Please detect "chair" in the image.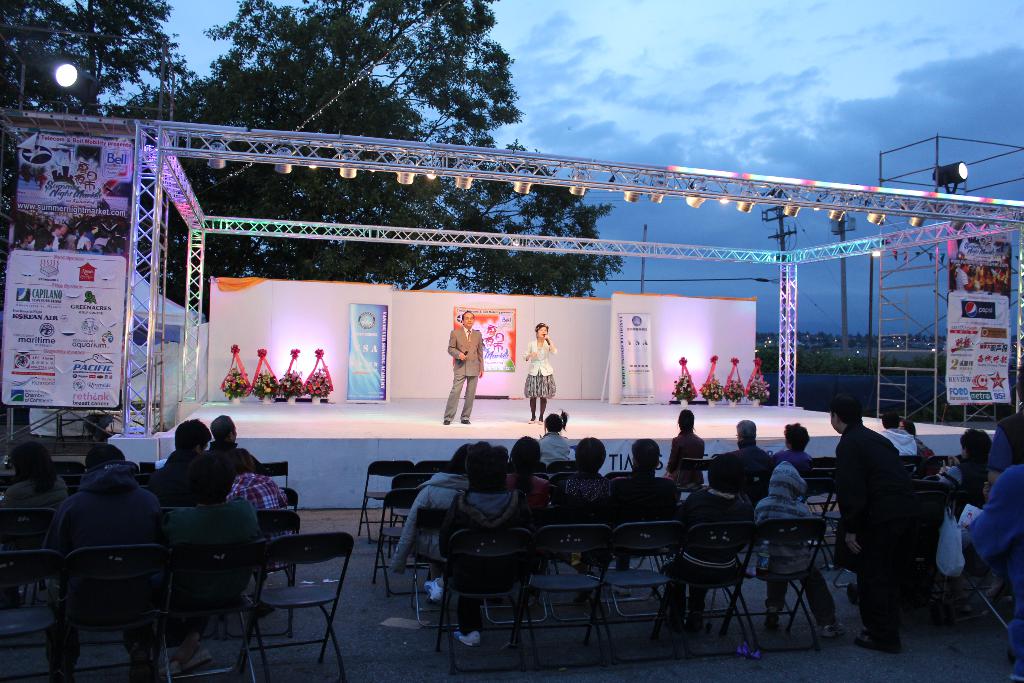
370, 491, 425, 596.
